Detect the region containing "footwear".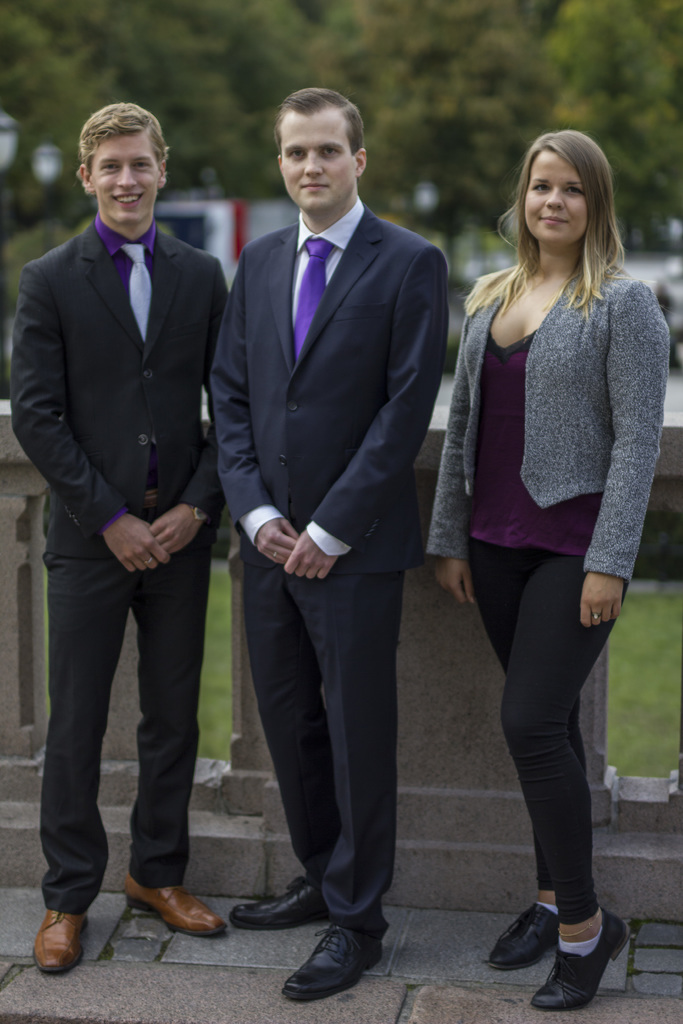
select_region(37, 913, 89, 973).
